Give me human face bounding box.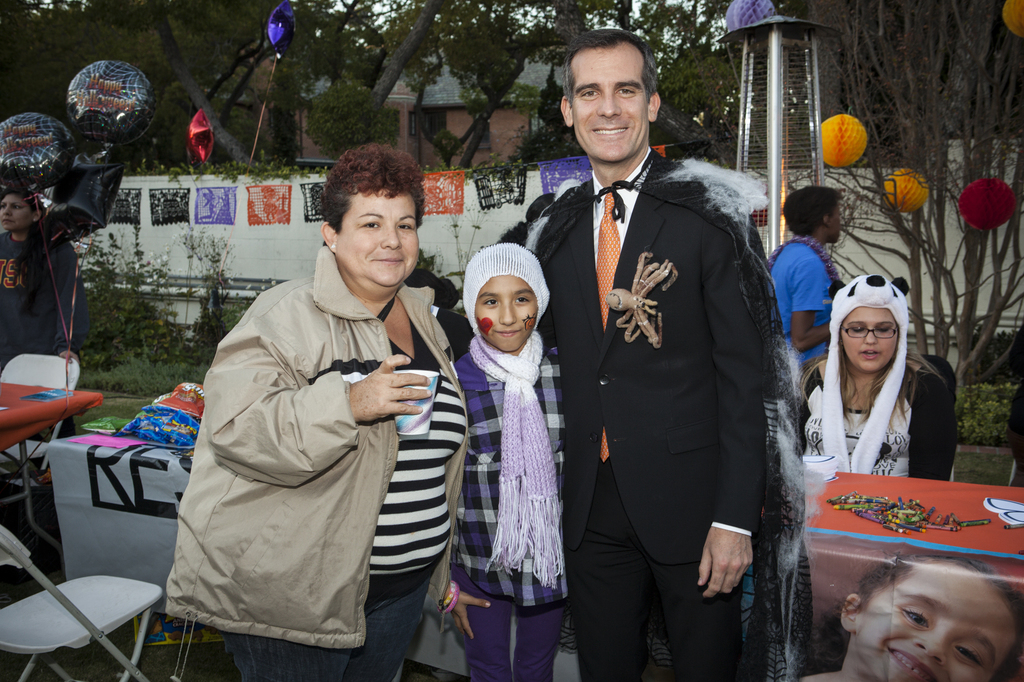
l=0, t=188, r=35, b=235.
